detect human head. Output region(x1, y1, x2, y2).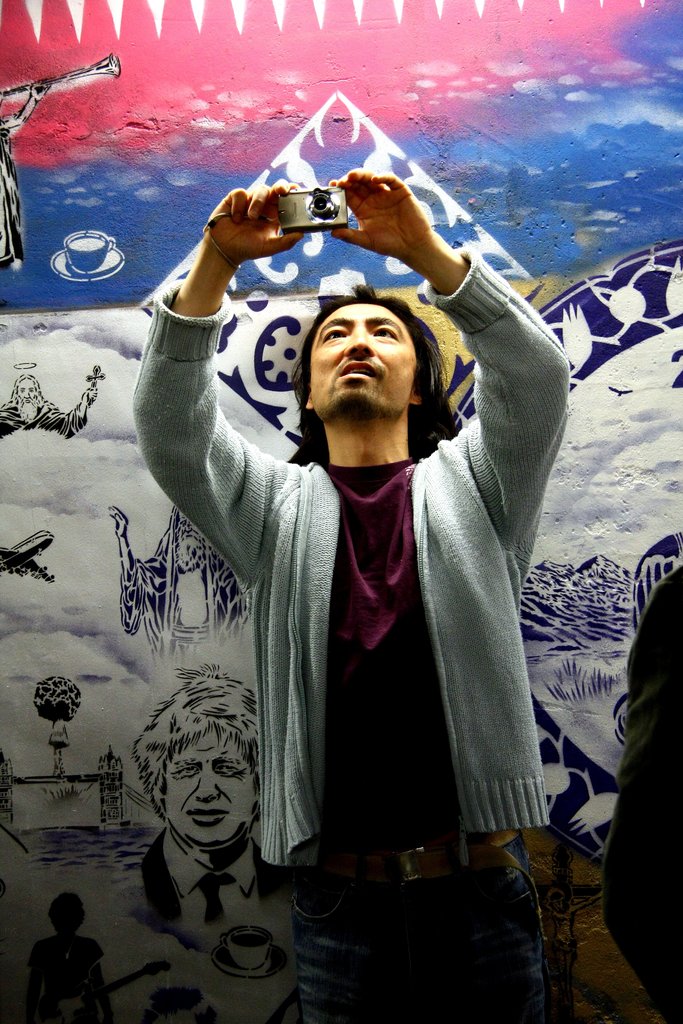
region(48, 893, 88, 939).
